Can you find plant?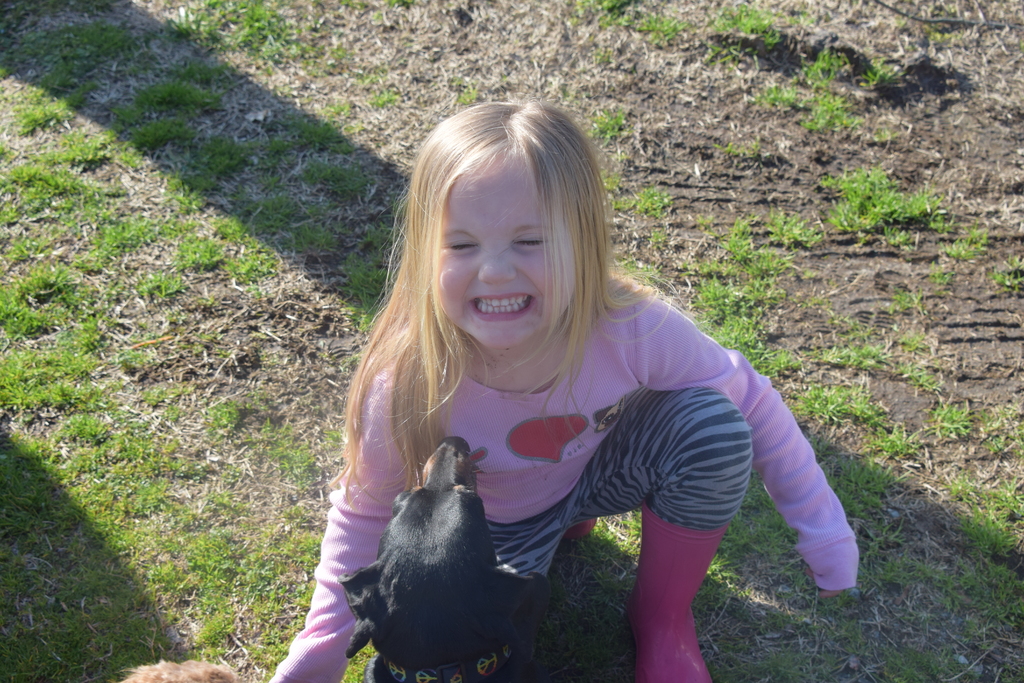
Yes, bounding box: region(796, 80, 867, 138).
